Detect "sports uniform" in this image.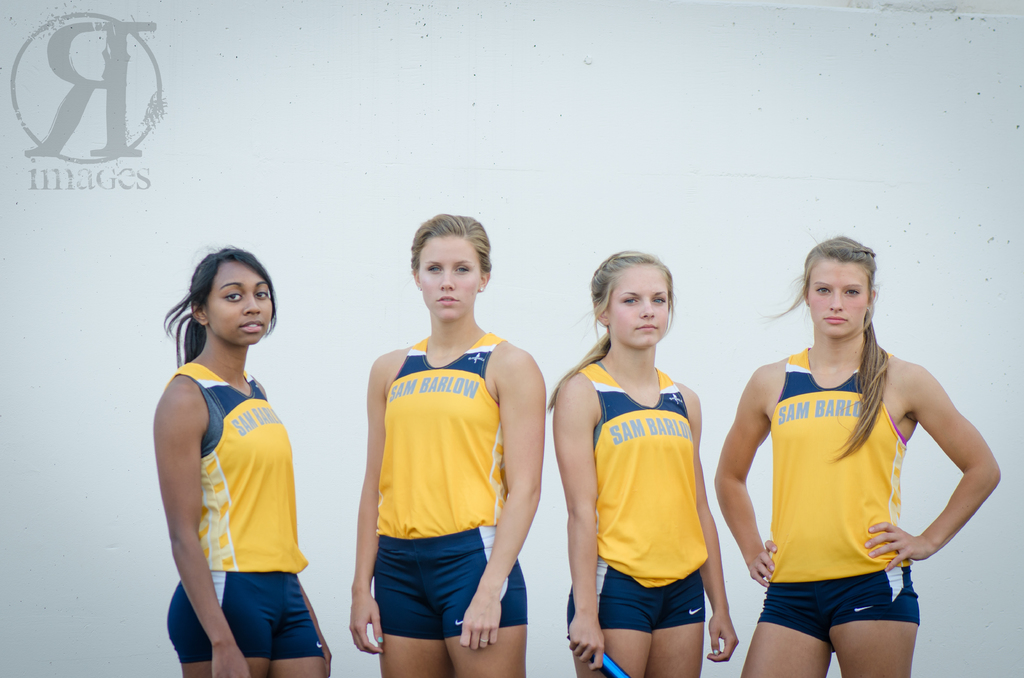
Detection: 381/328/548/647.
